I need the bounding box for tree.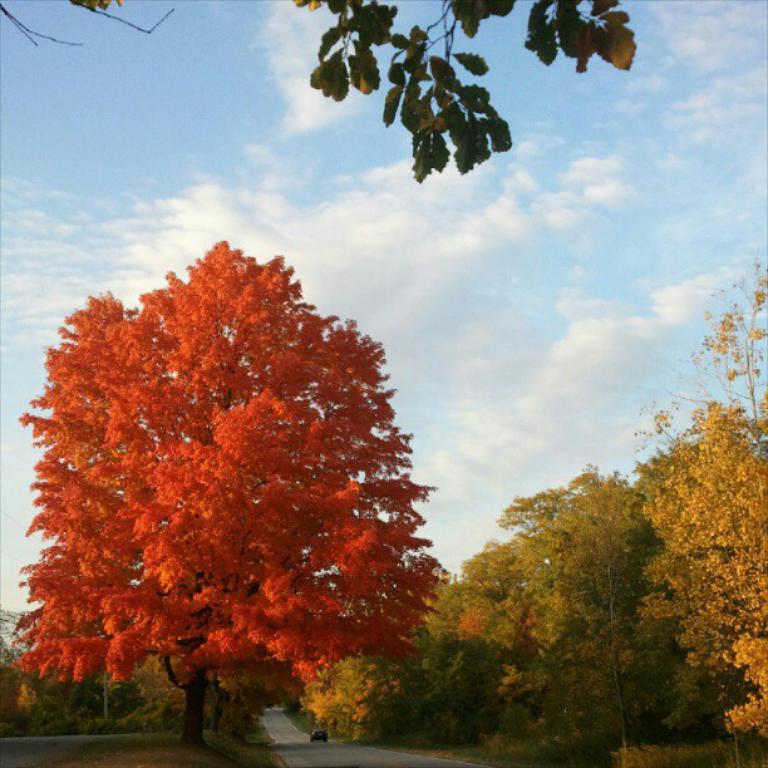
Here it is: 277 648 433 754.
